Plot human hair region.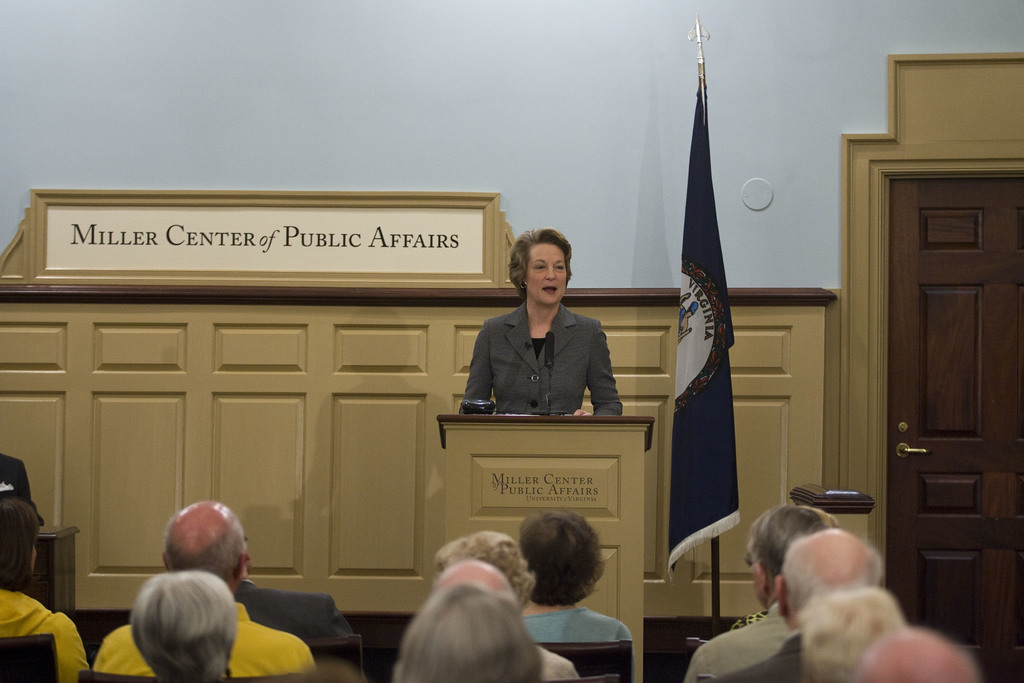
Plotted at {"x1": 395, "y1": 581, "x2": 547, "y2": 682}.
